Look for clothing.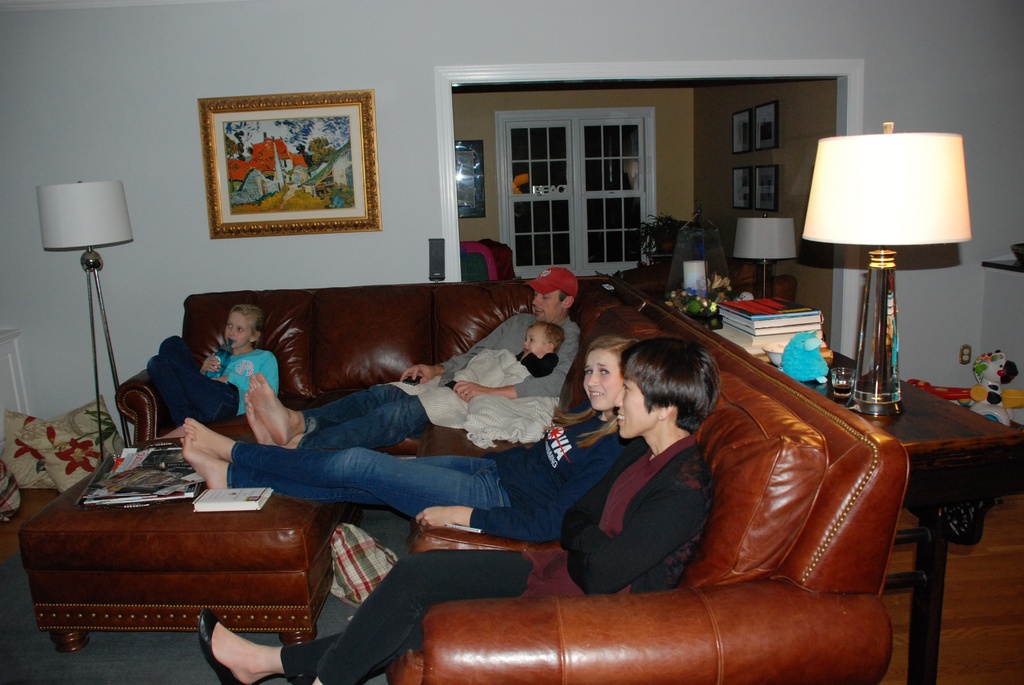
Found: bbox=[147, 336, 278, 426].
